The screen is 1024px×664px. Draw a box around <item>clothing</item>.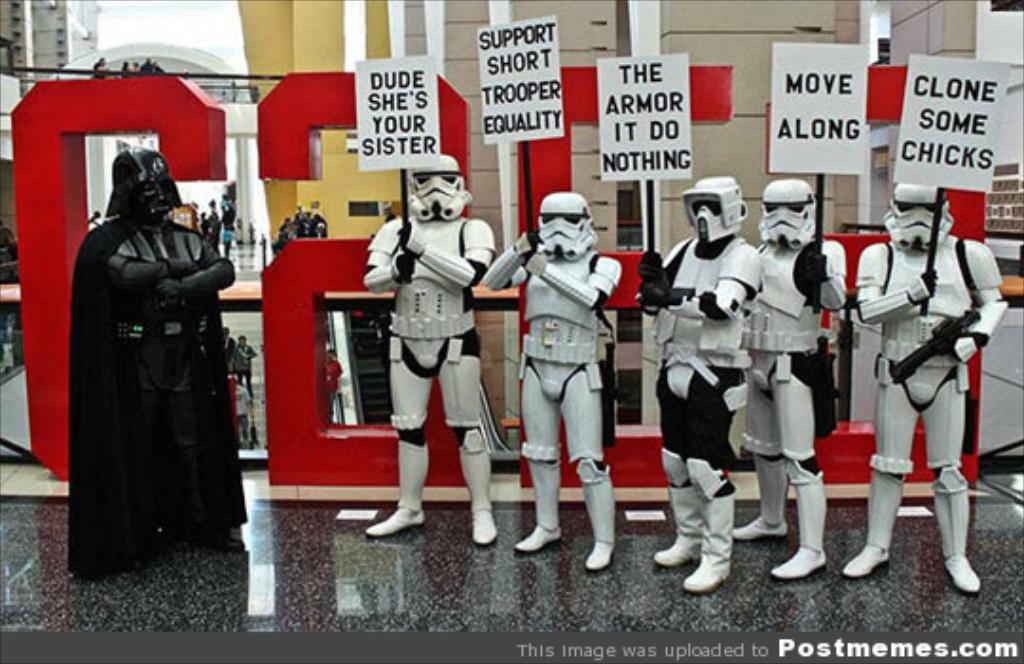
<box>53,123,247,590</box>.
